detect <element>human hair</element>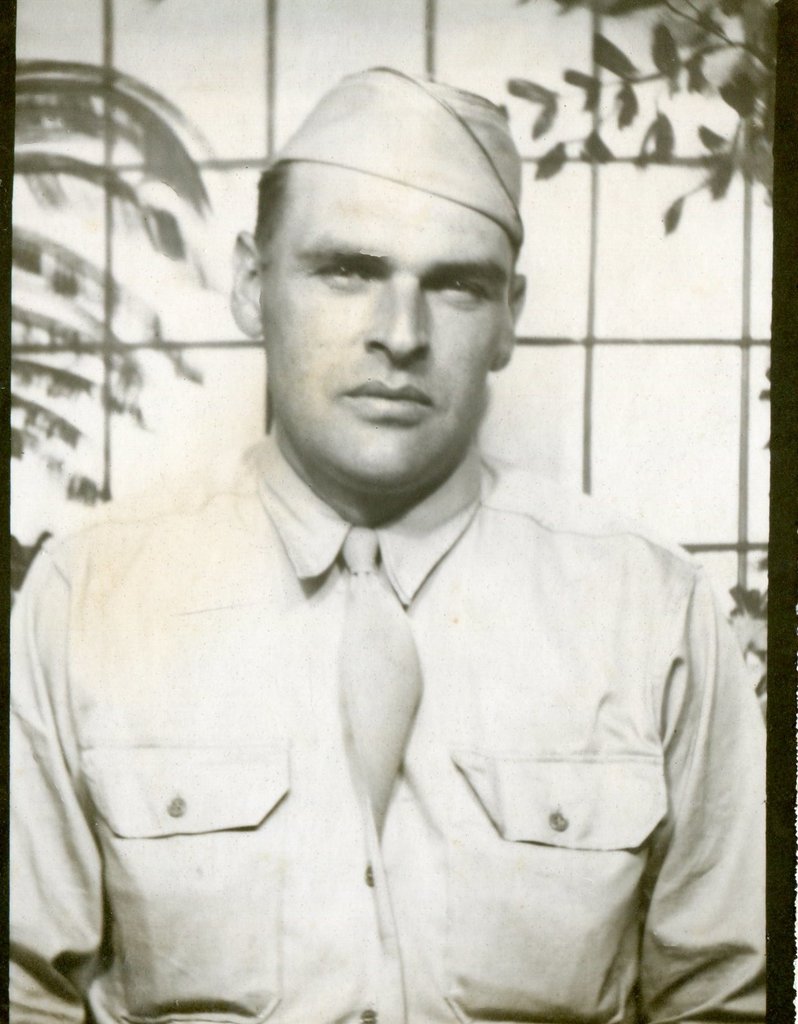
250/161/296/252
